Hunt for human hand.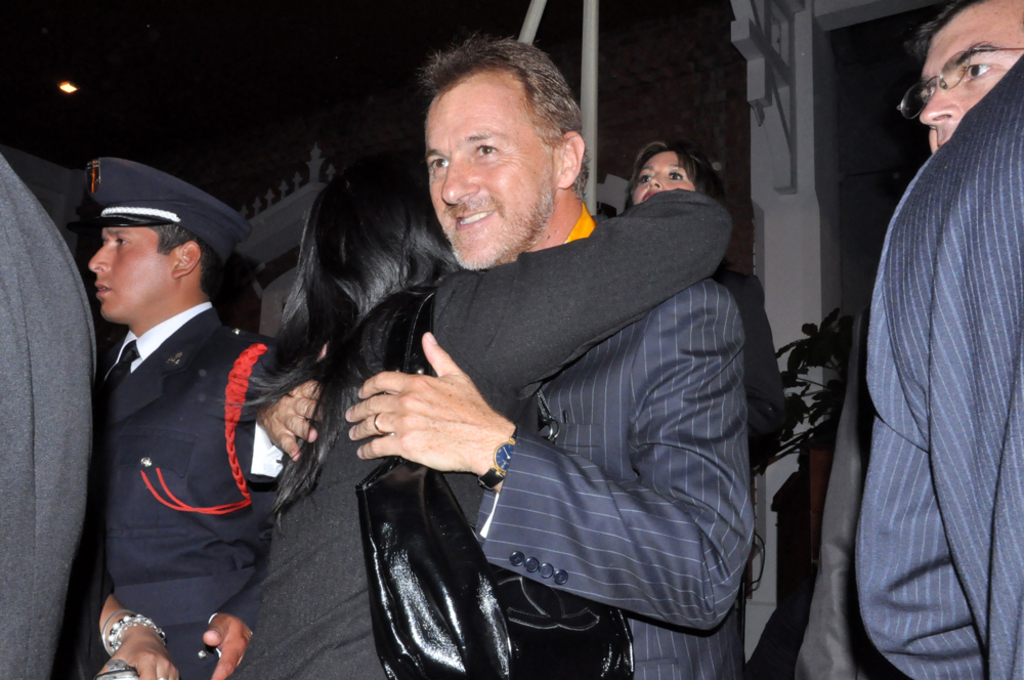
Hunted down at locate(92, 626, 183, 679).
